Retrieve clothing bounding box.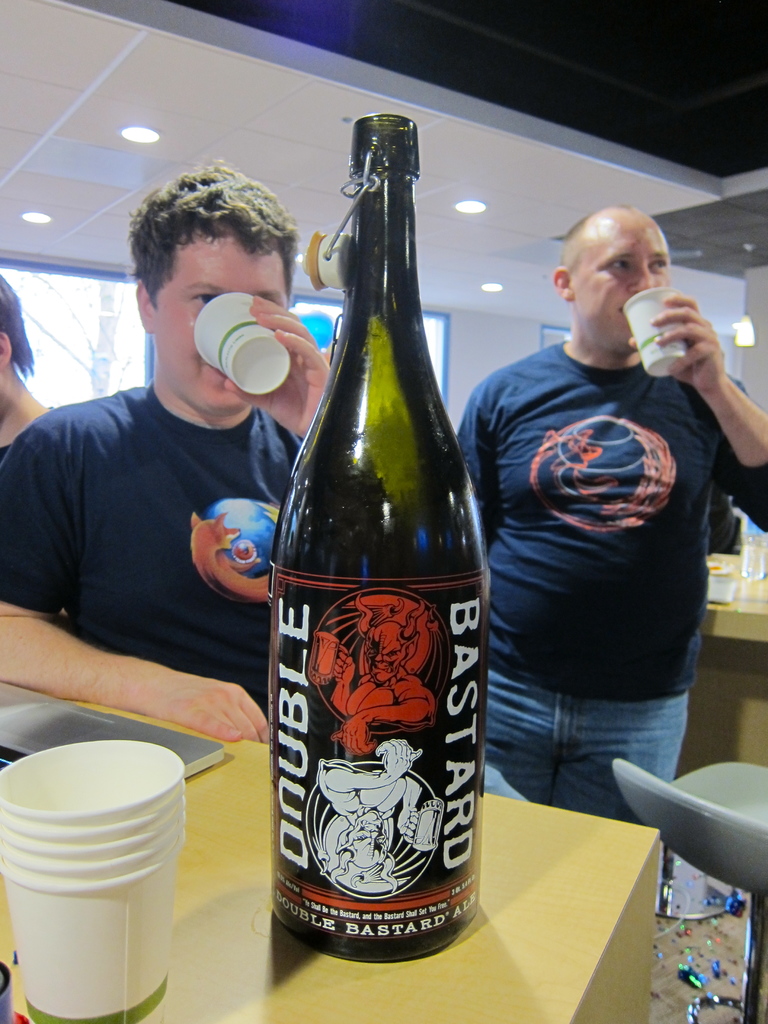
Bounding box: [left=460, top=326, right=767, bottom=819].
